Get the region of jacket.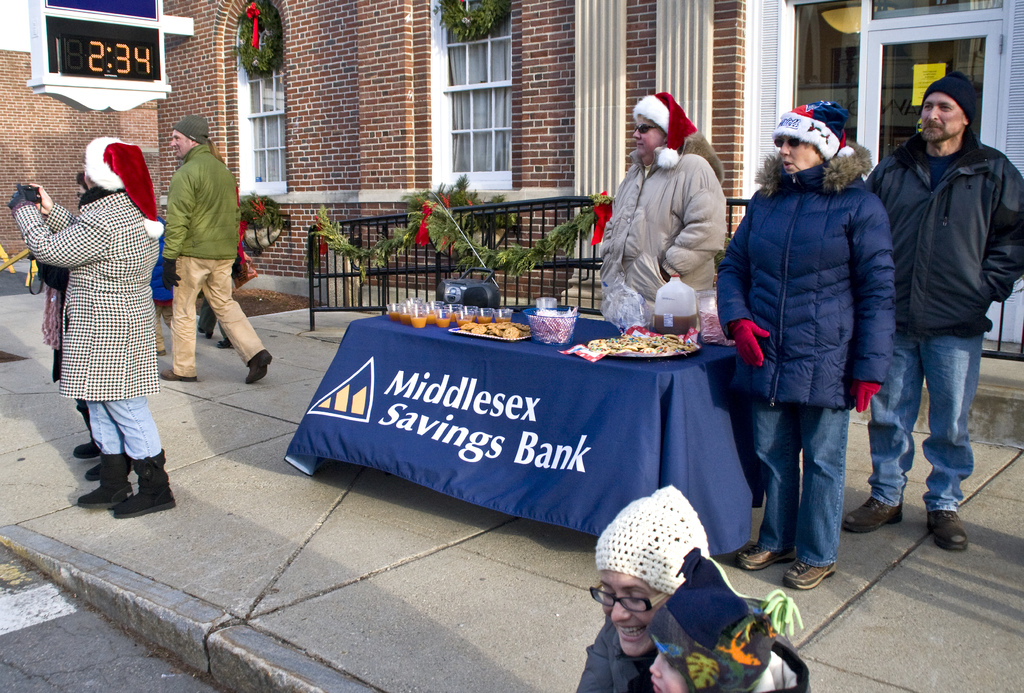
rect(852, 126, 1023, 338).
